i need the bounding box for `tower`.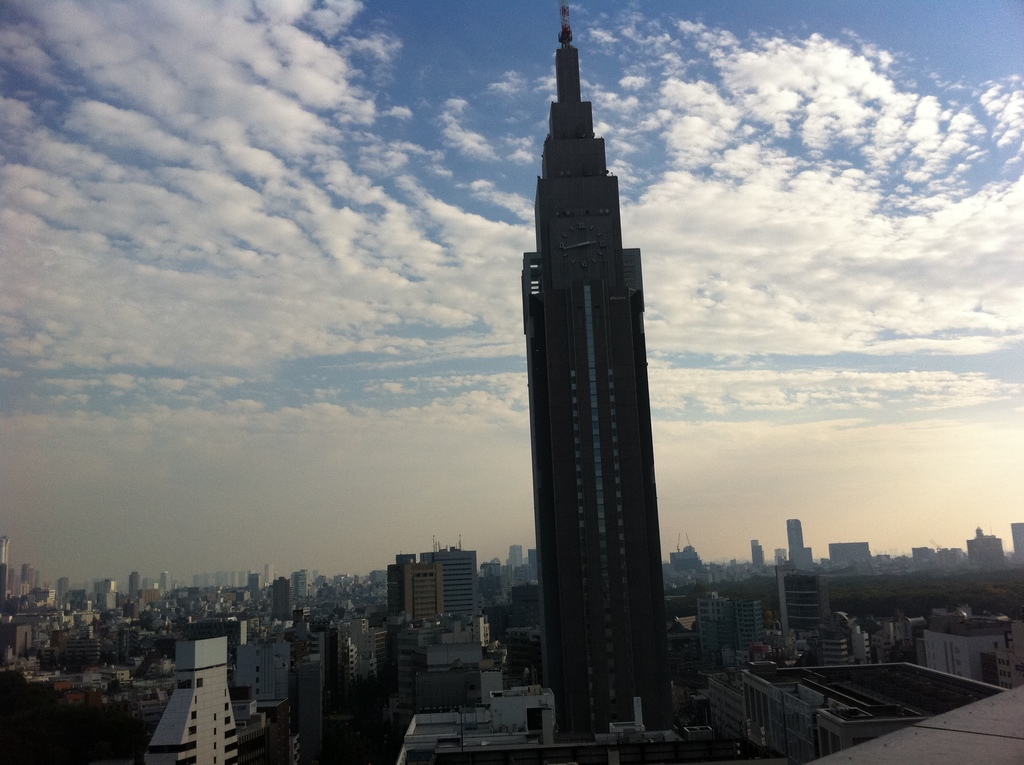
Here it is: 138,620,249,764.
